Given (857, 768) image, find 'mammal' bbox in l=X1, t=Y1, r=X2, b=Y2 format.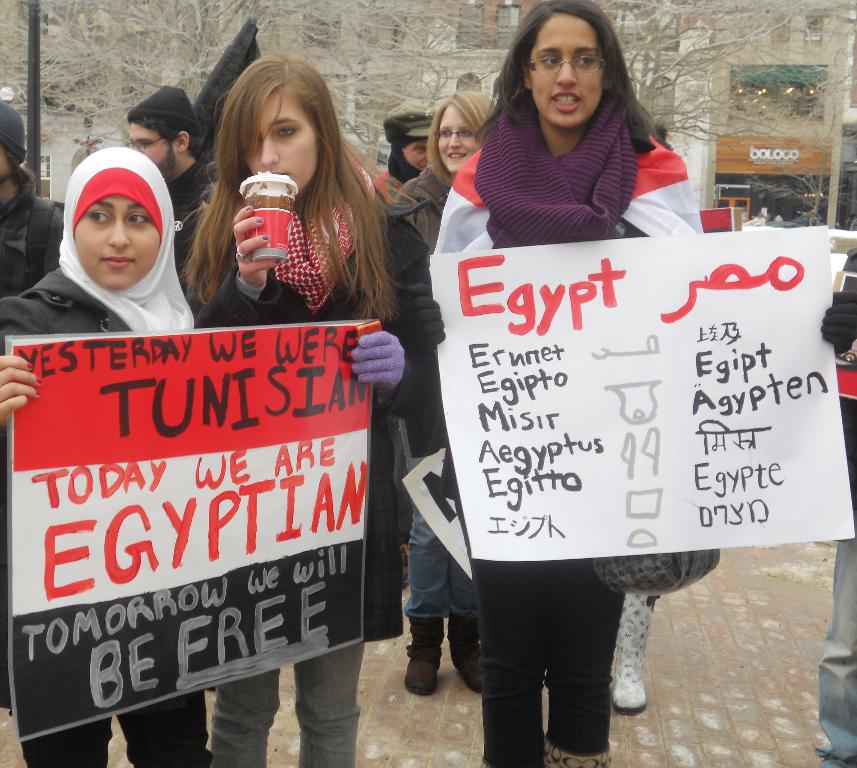
l=409, t=2, r=856, b=767.
